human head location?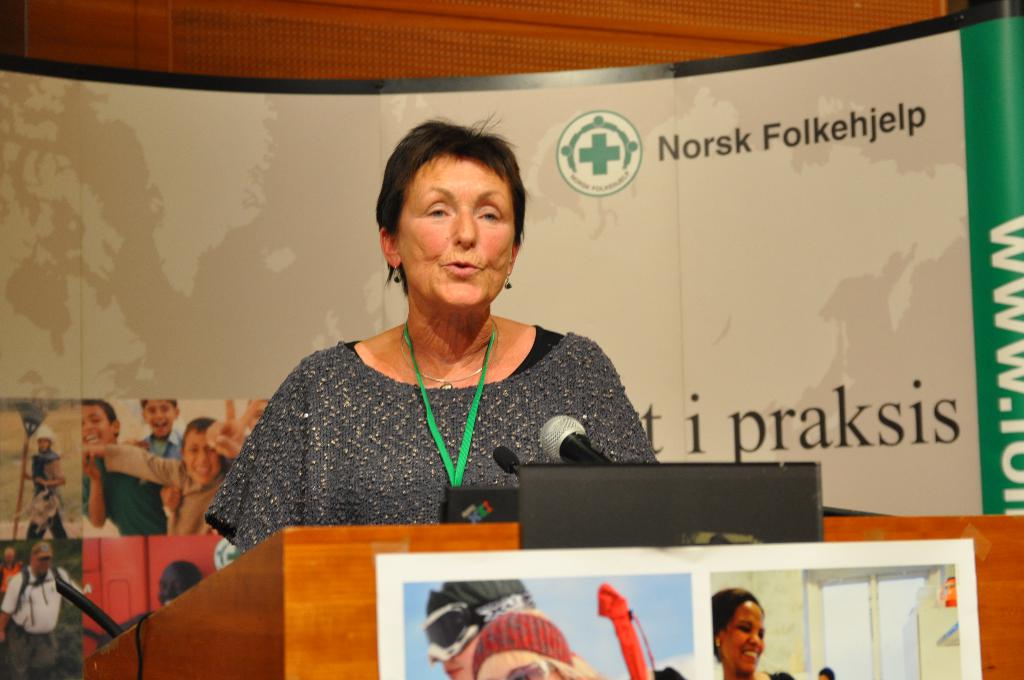
crop(136, 392, 178, 437)
